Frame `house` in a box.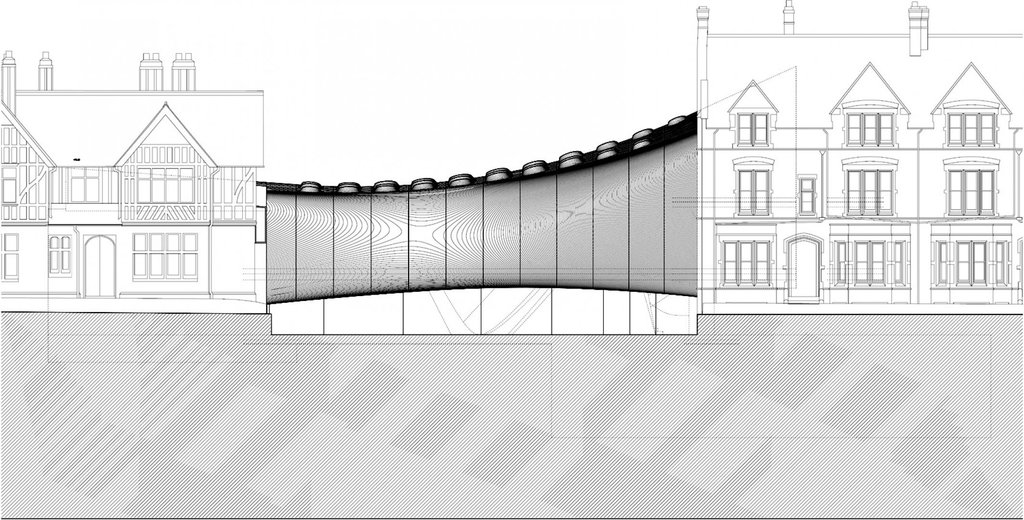
x1=830 y1=63 x2=910 y2=151.
